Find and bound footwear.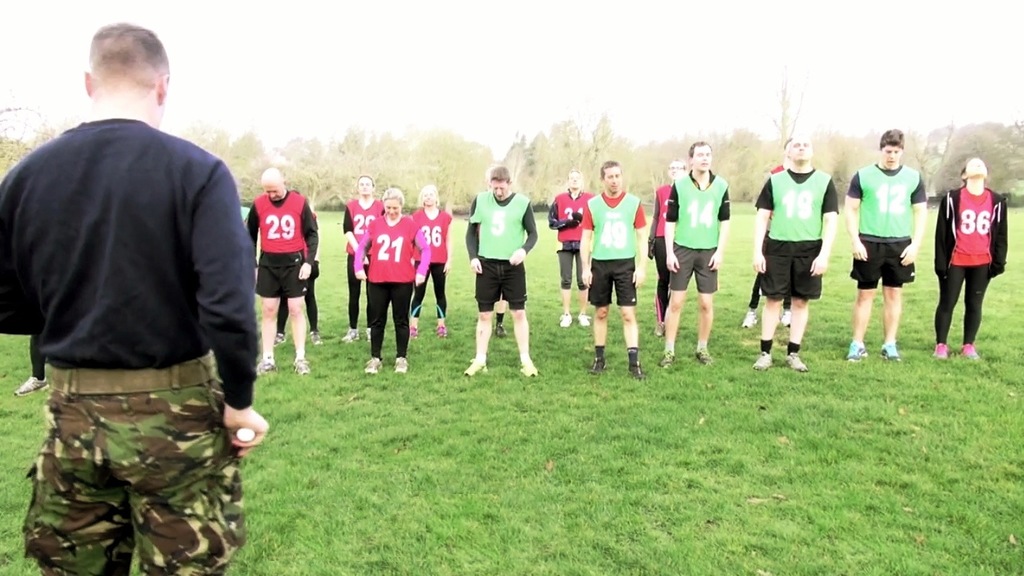
Bound: box(656, 346, 677, 368).
